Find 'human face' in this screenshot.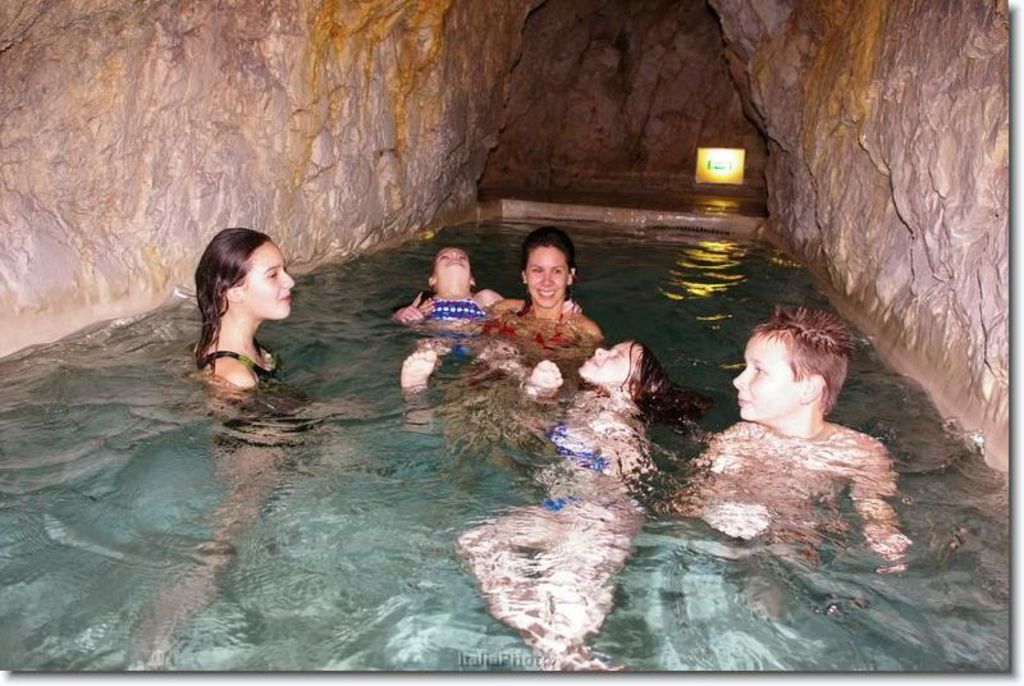
The bounding box for 'human face' is [732, 331, 796, 420].
